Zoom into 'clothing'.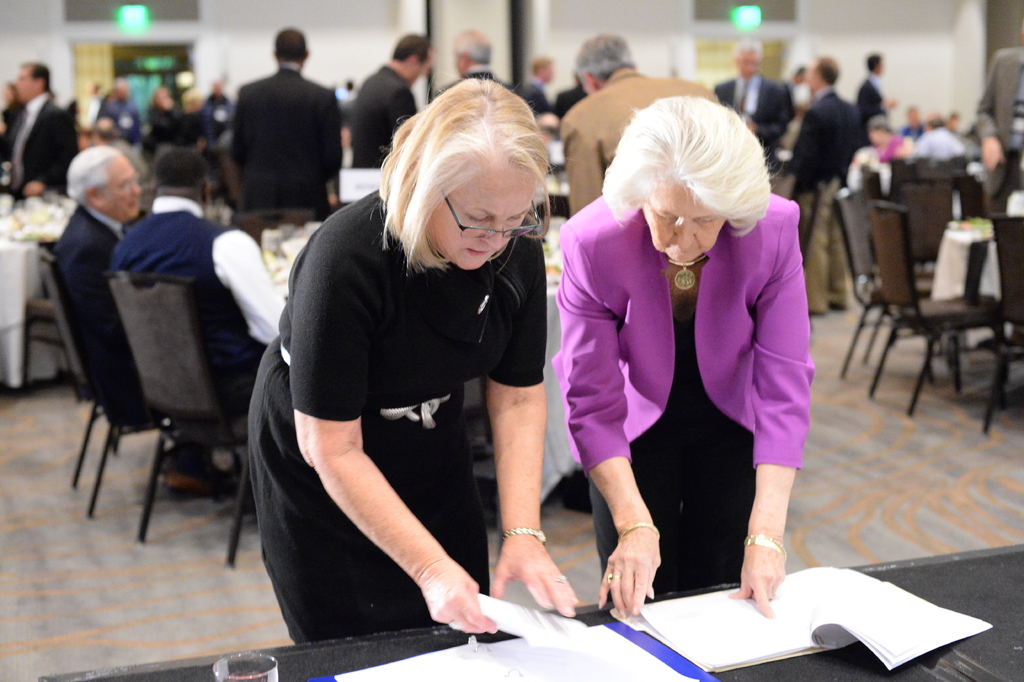
Zoom target: box=[110, 194, 289, 412].
